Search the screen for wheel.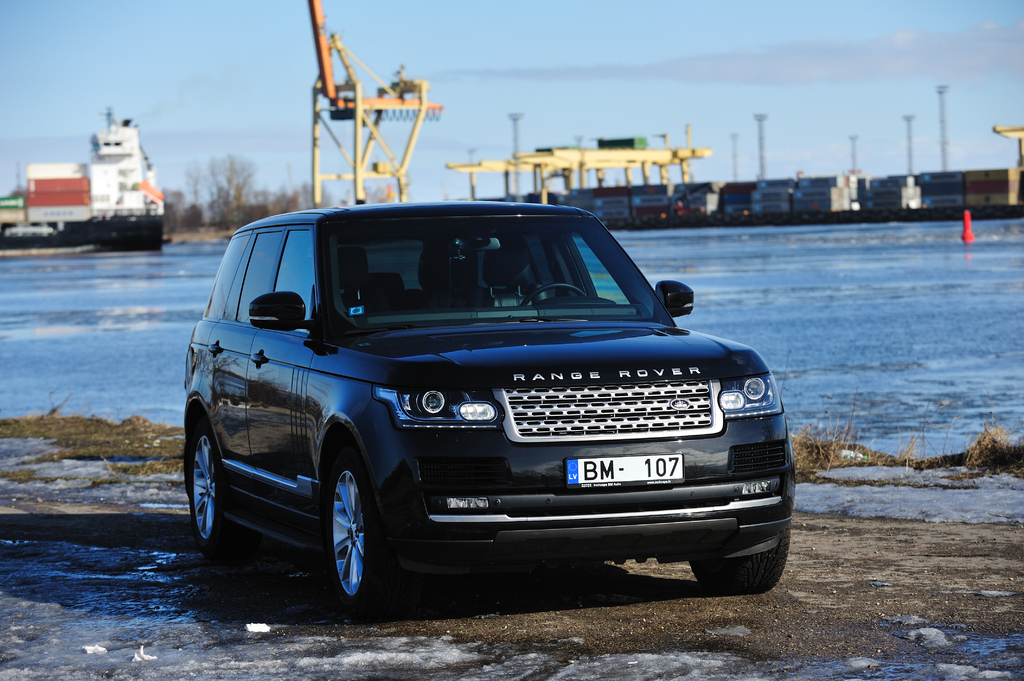
Found at (x1=521, y1=282, x2=588, y2=307).
